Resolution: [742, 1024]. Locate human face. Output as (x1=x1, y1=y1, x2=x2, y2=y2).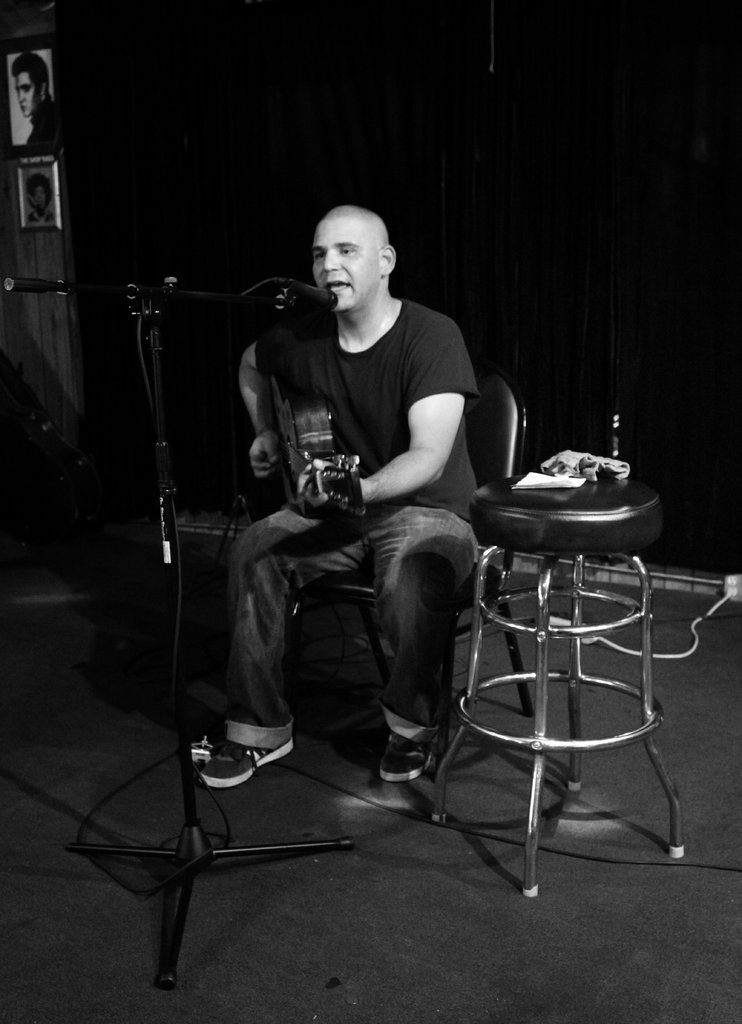
(x1=31, y1=182, x2=47, y2=205).
